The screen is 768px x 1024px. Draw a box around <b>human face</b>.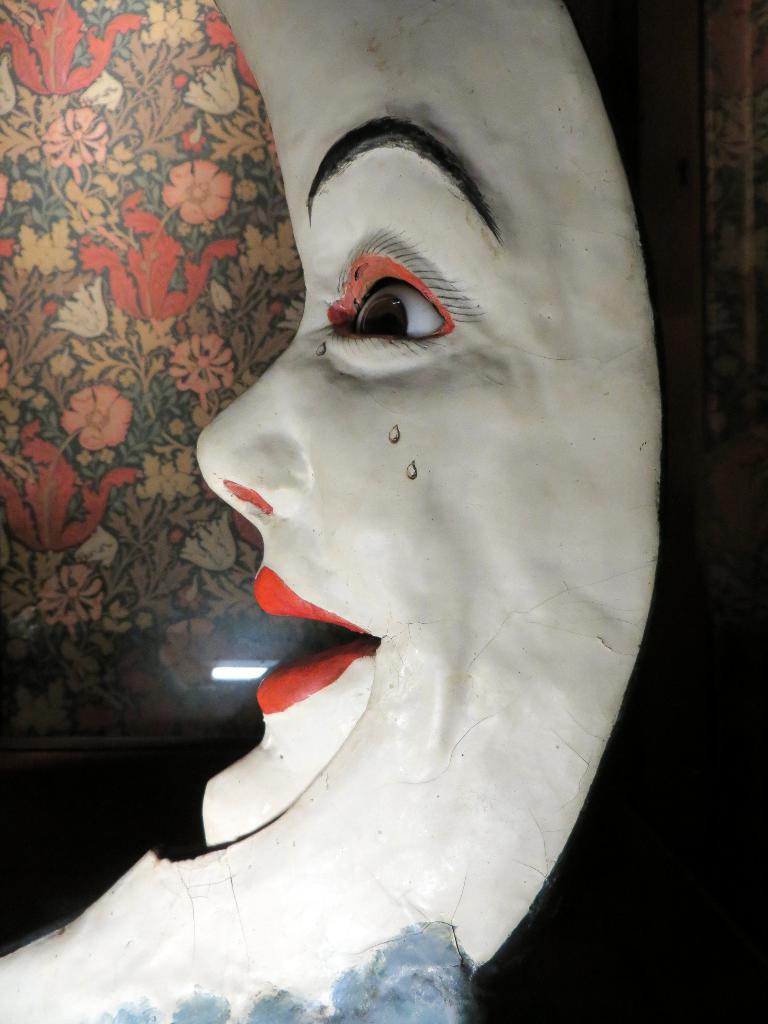
bbox=[204, 0, 509, 846].
